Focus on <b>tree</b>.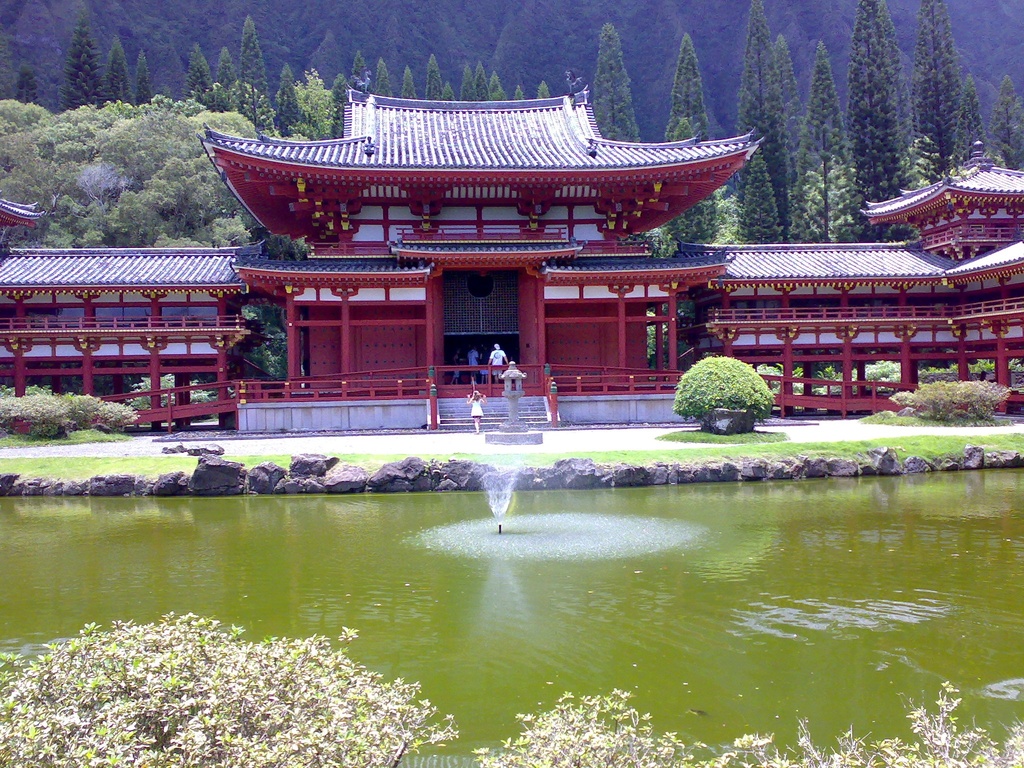
Focused at box(397, 62, 419, 103).
